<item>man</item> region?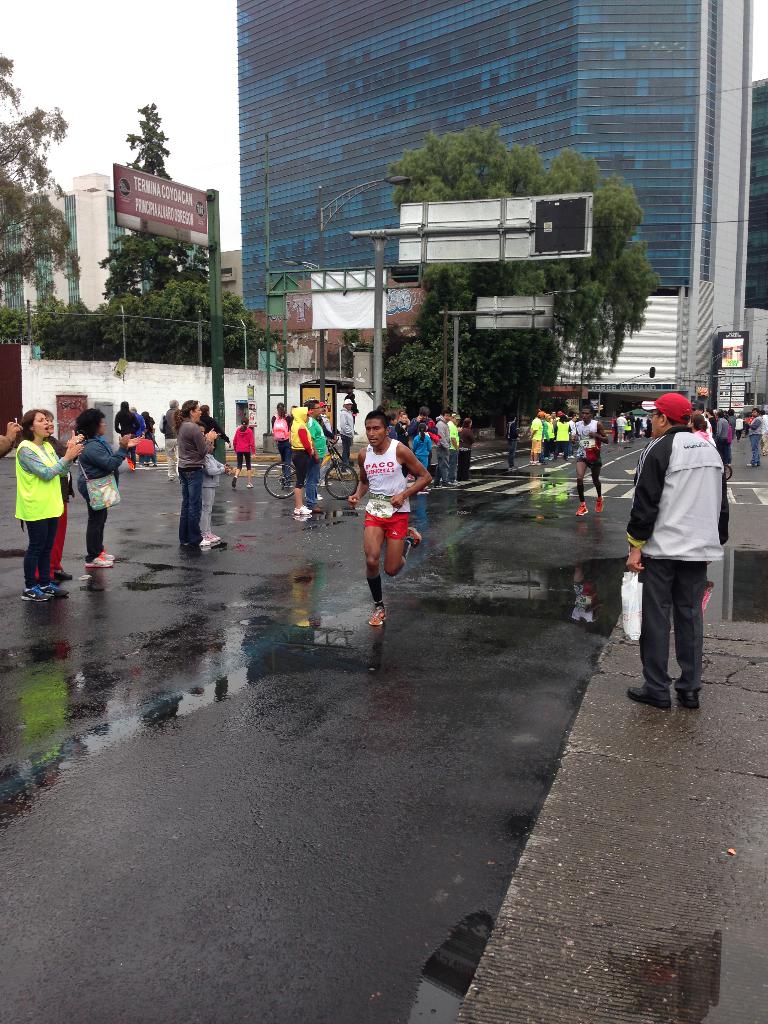
529 412 545 466
